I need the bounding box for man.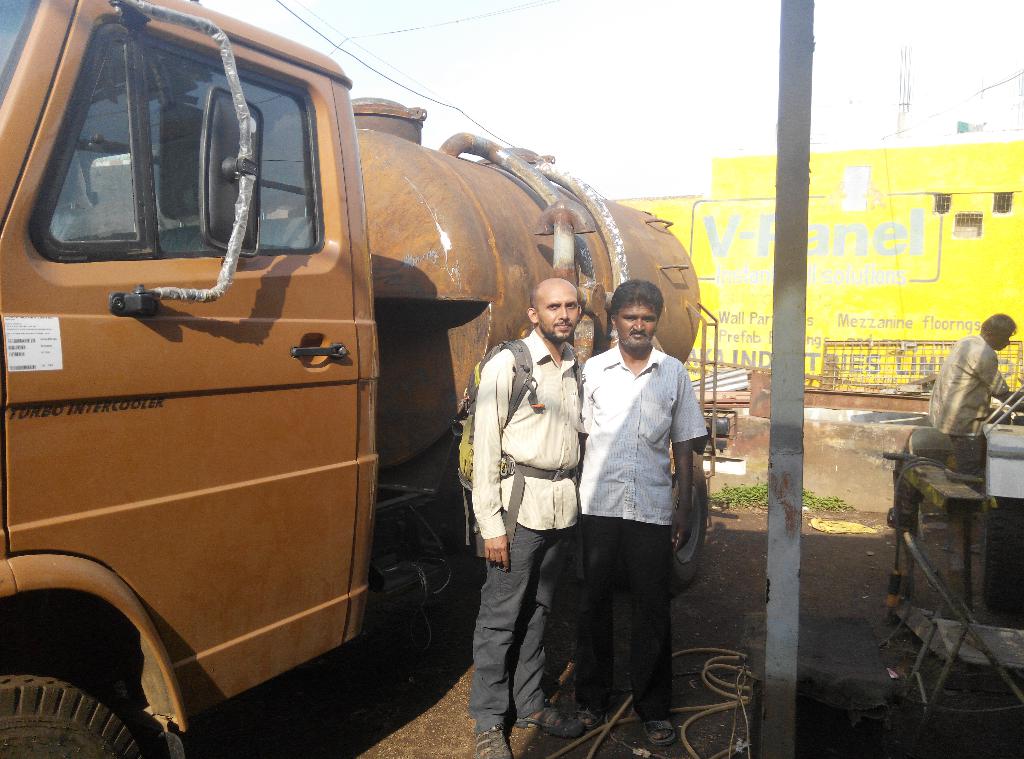
Here it is: crop(468, 276, 602, 758).
